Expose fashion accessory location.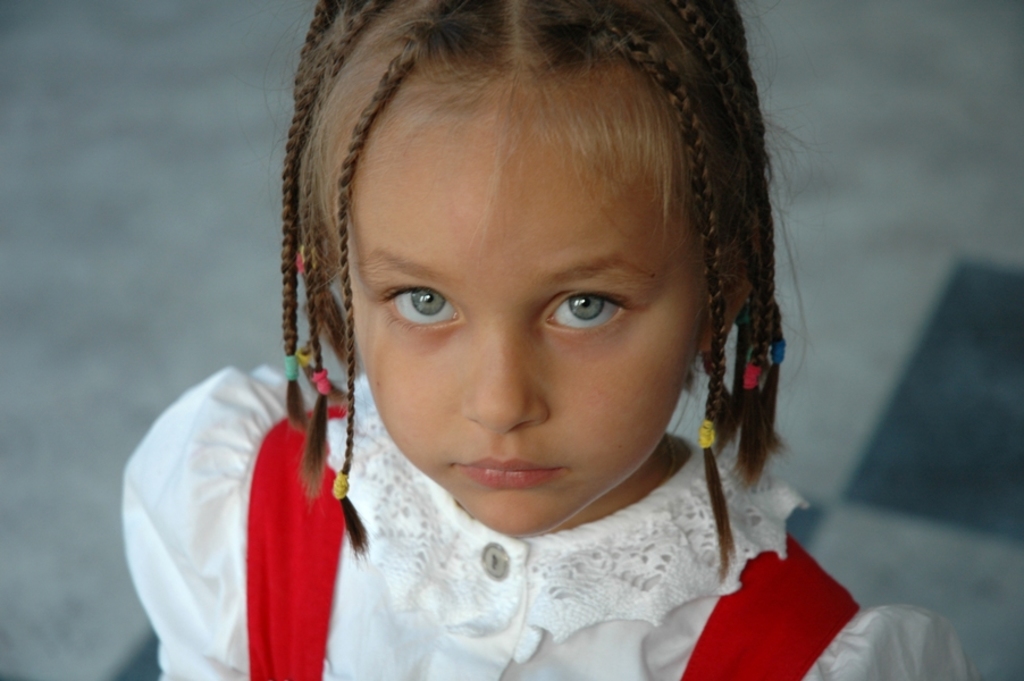
Exposed at <bbox>313, 368, 330, 394</bbox>.
